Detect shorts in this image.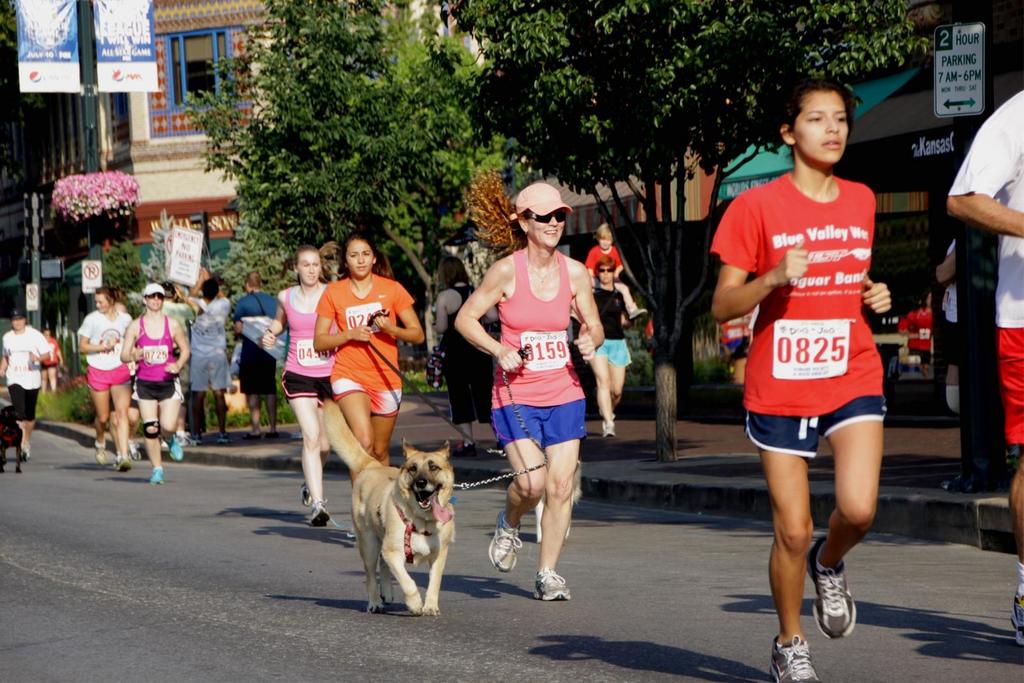
Detection: l=586, t=335, r=638, b=371.
